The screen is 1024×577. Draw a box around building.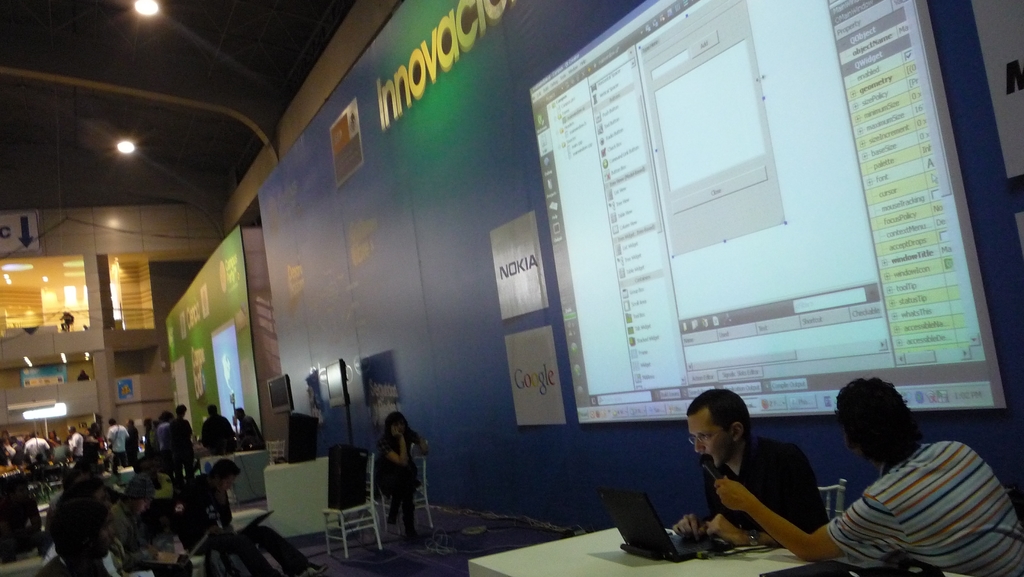
left=0, top=0, right=1023, bottom=576.
